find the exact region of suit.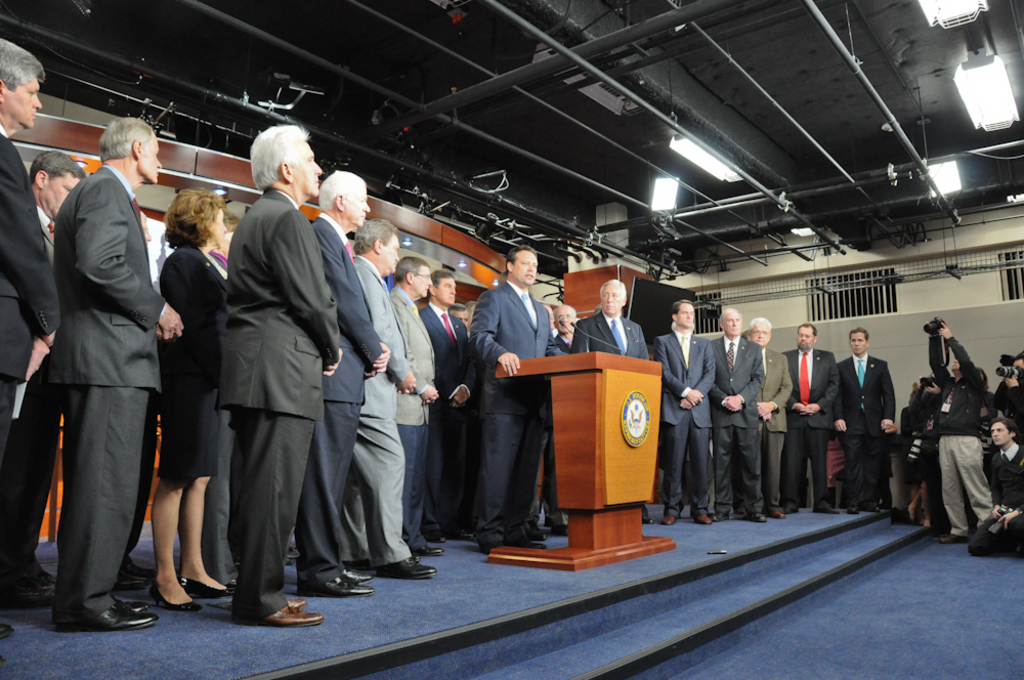
Exact region: (416,299,478,507).
